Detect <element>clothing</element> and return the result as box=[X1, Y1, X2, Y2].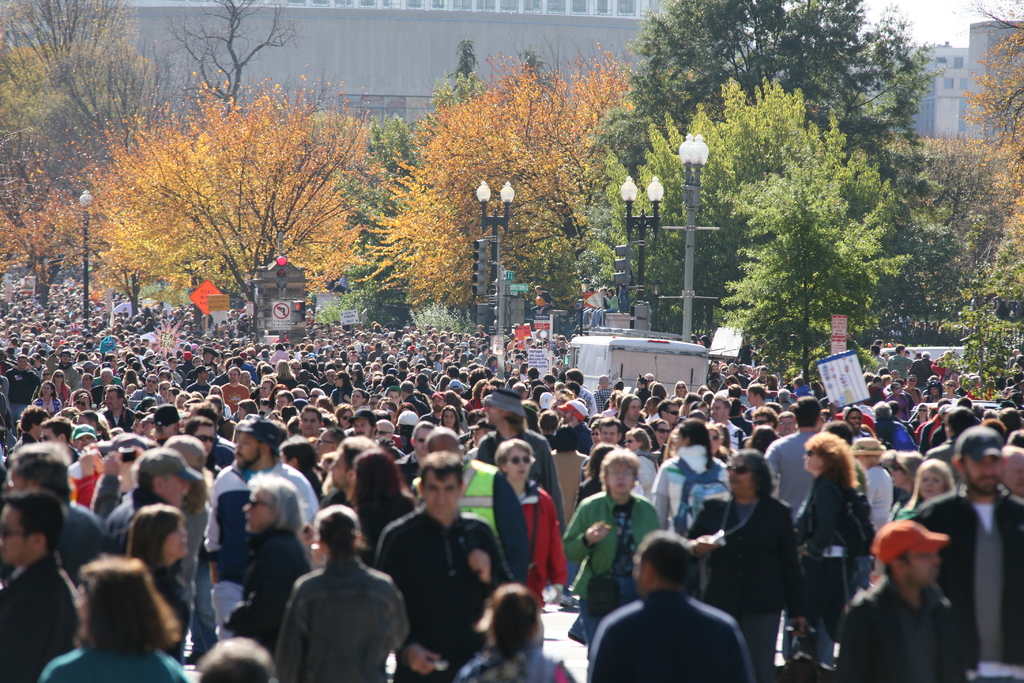
box=[765, 431, 813, 514].
